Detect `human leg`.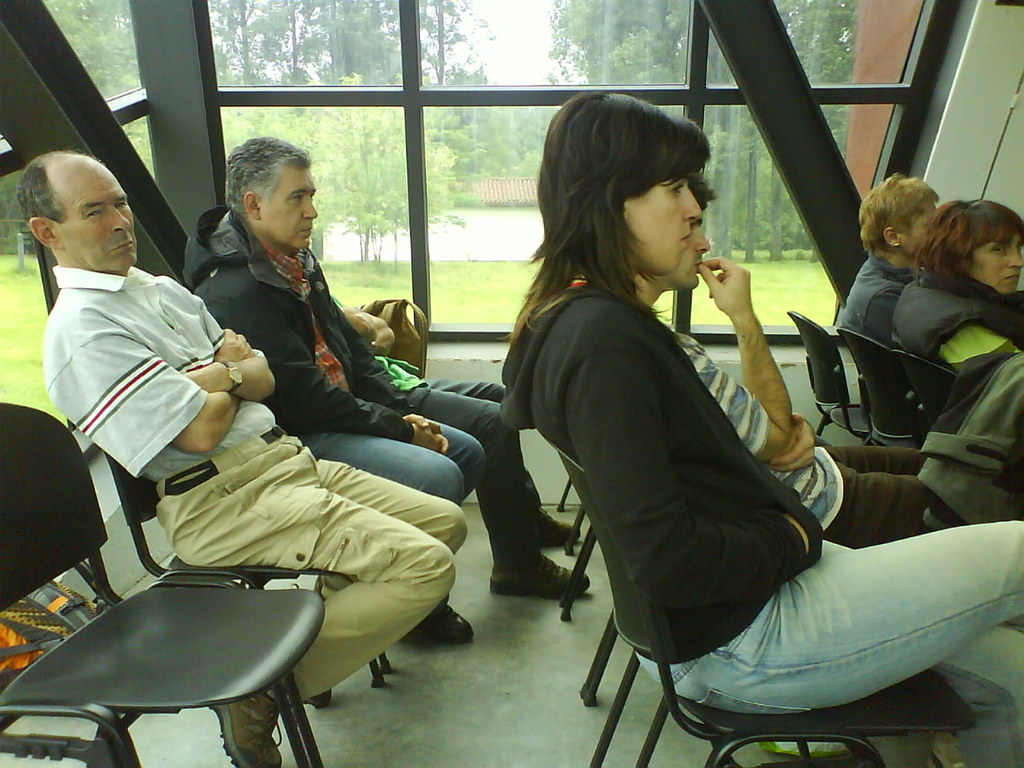
Detected at <box>809,472,927,538</box>.
